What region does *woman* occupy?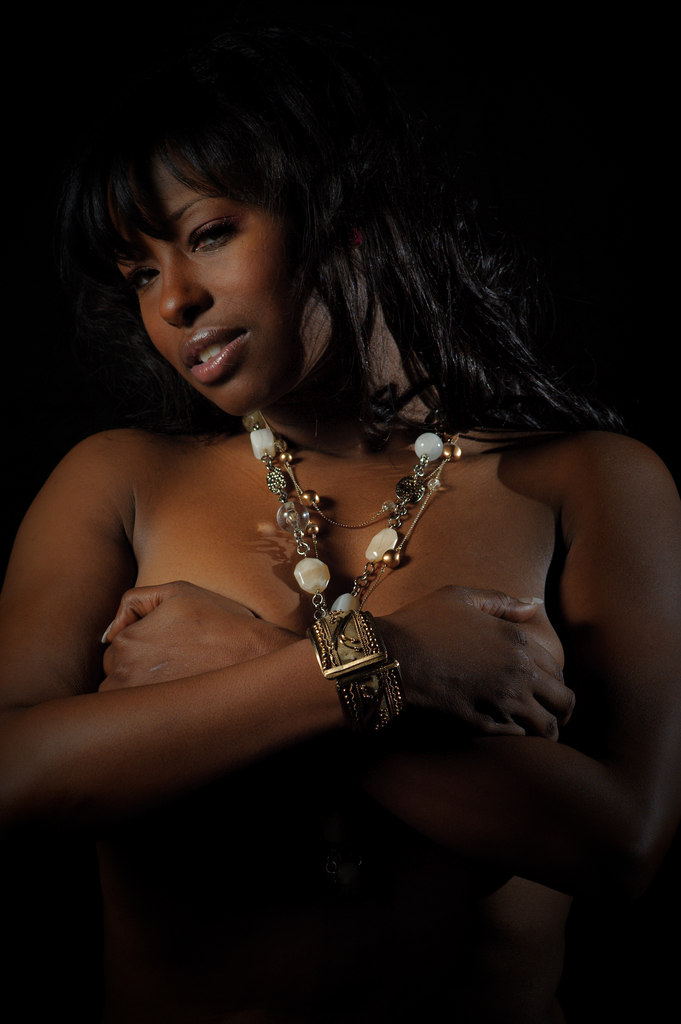
[4, 13, 646, 941].
